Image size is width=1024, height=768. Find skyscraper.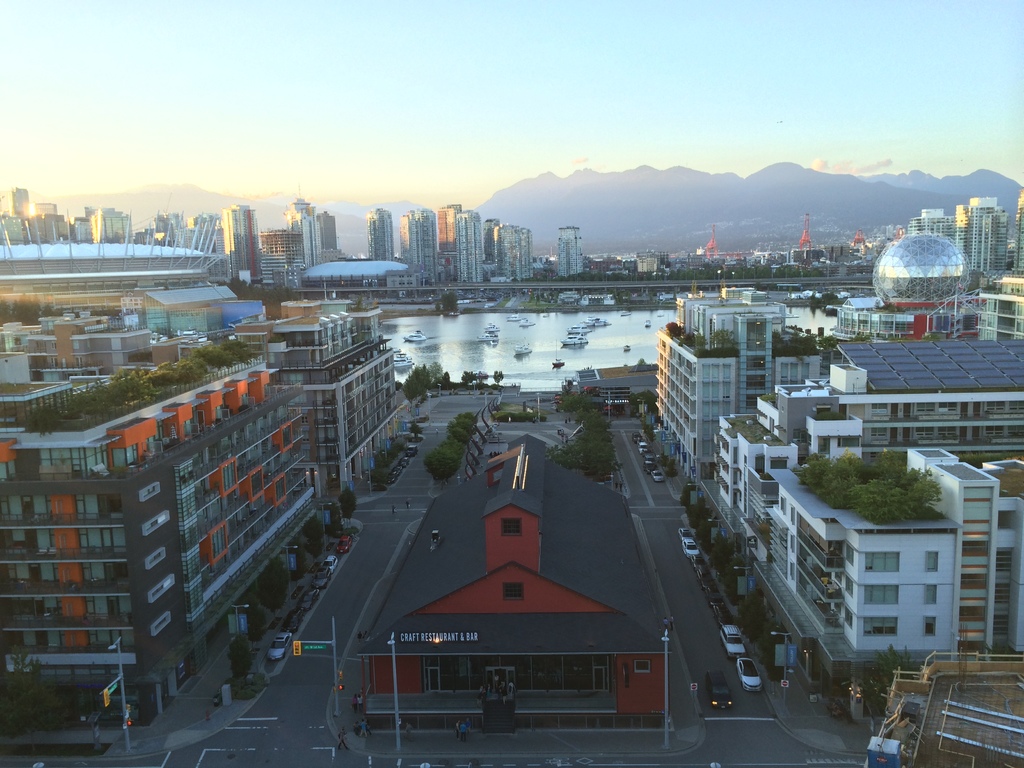
Rect(260, 221, 312, 294).
